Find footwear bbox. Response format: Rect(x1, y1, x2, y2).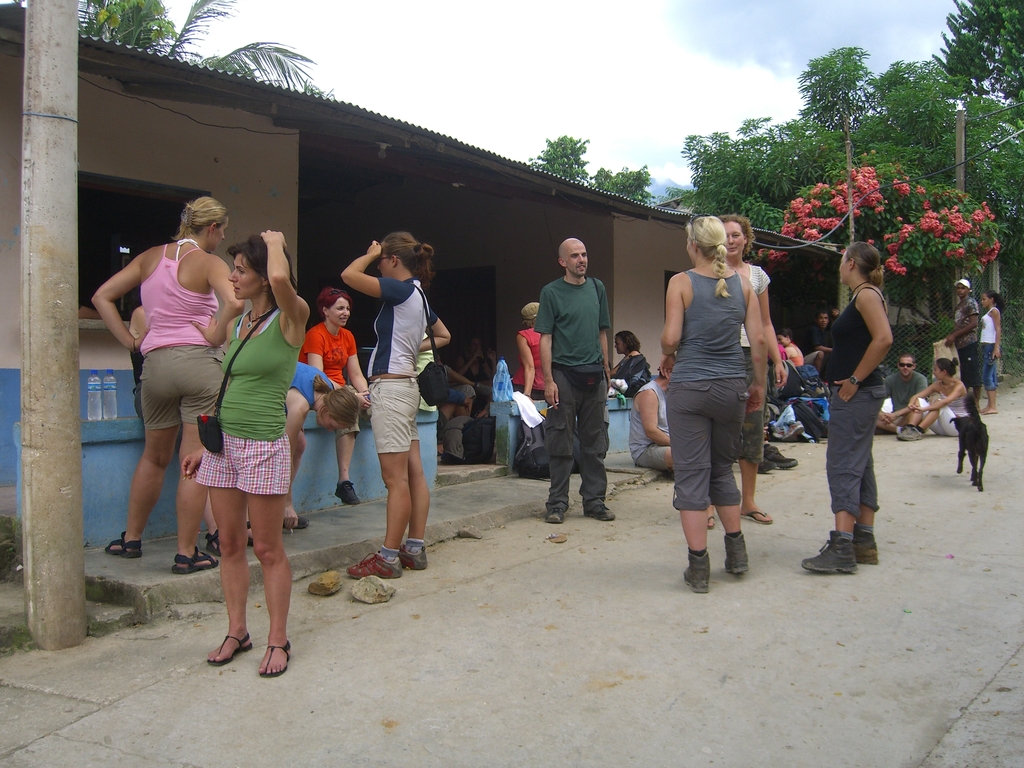
Rect(546, 502, 567, 526).
